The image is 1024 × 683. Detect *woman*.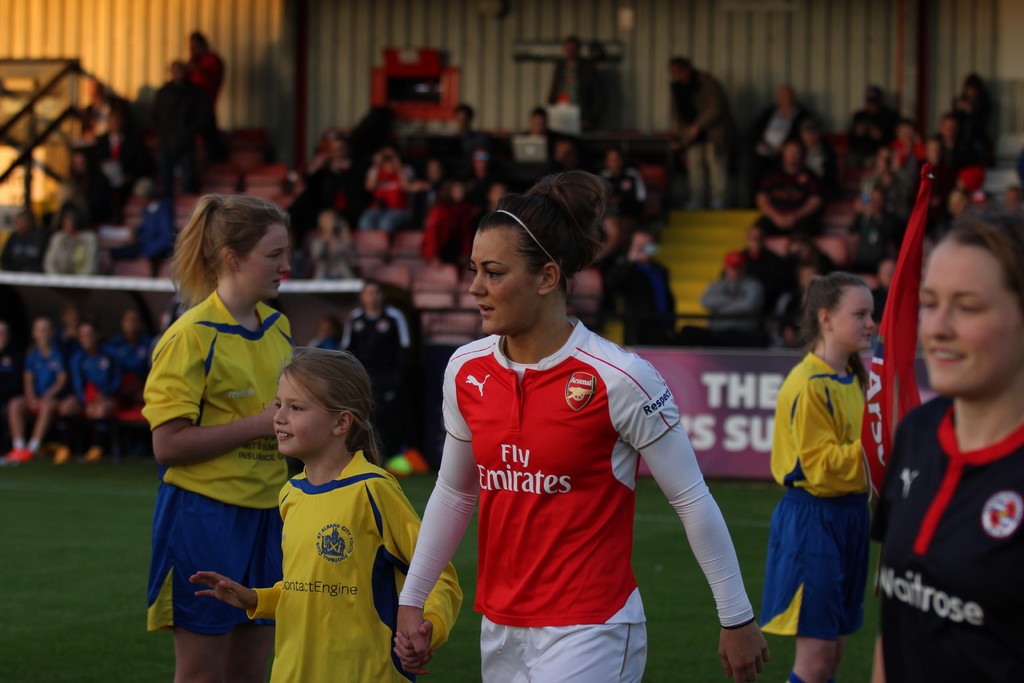
Detection: [left=134, top=176, right=305, bottom=682].
